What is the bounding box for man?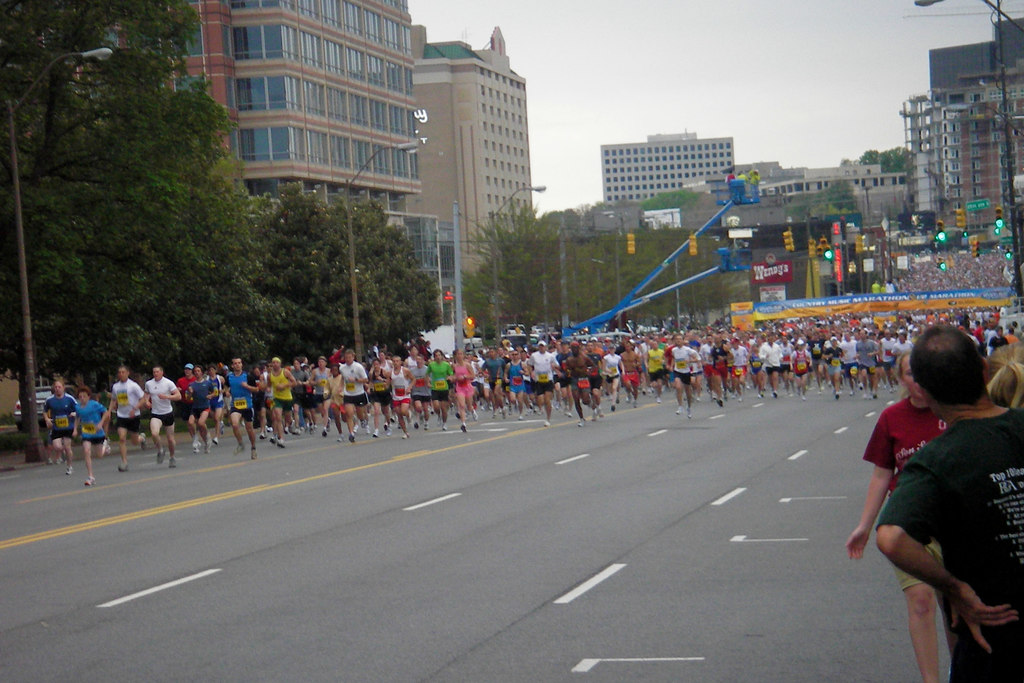
<box>775,334,796,387</box>.
